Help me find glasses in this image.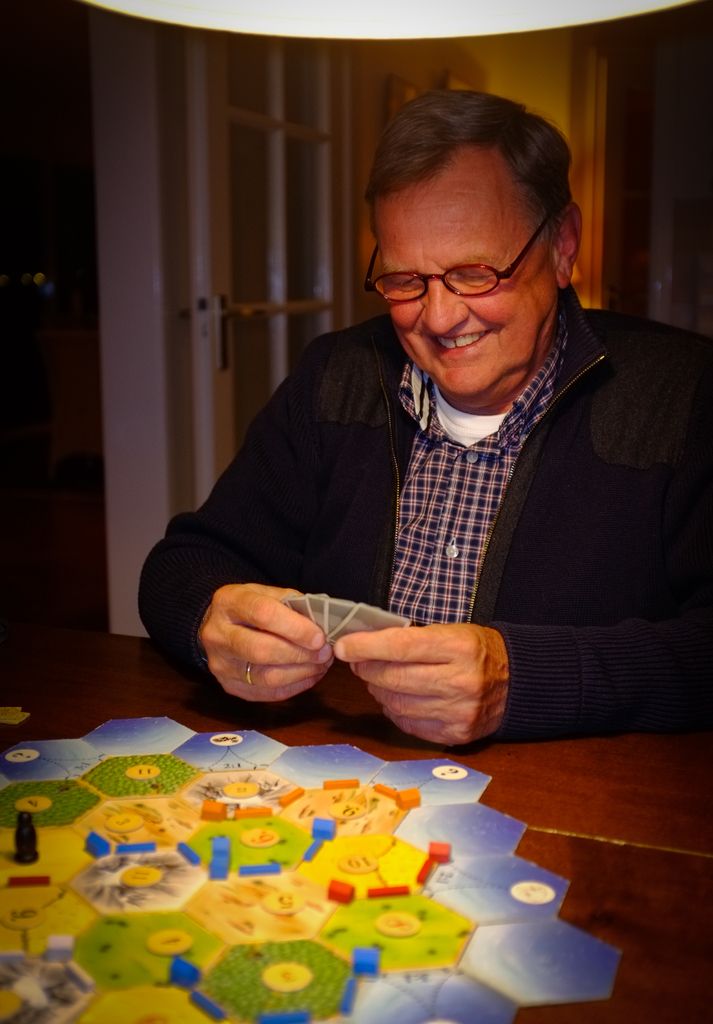
Found it: (x1=361, y1=211, x2=556, y2=306).
